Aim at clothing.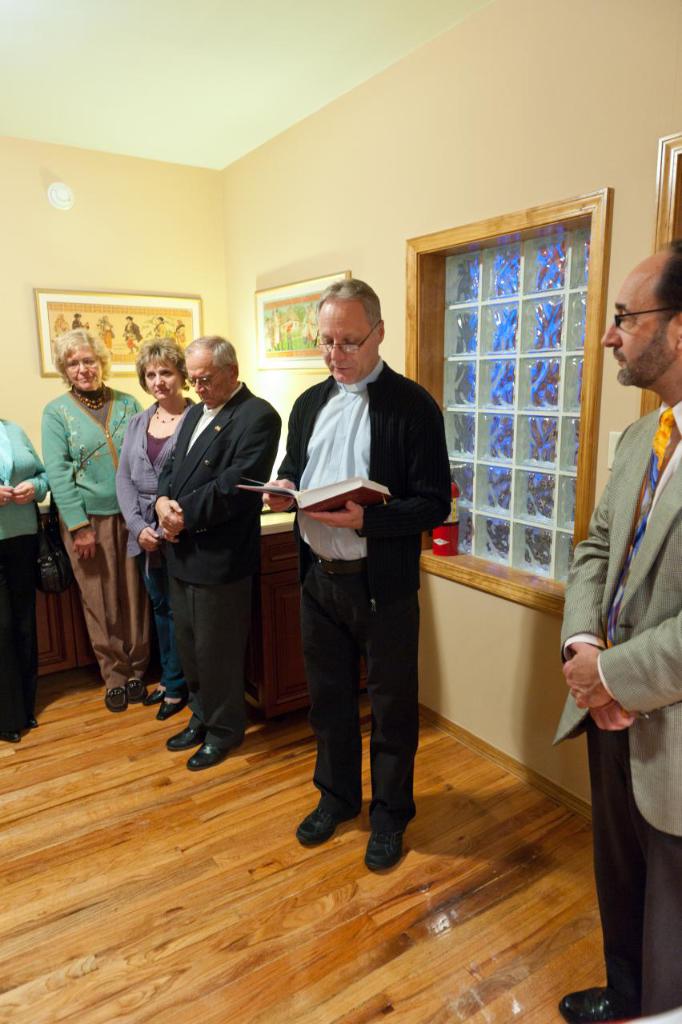
Aimed at x1=274 y1=360 x2=452 y2=834.
